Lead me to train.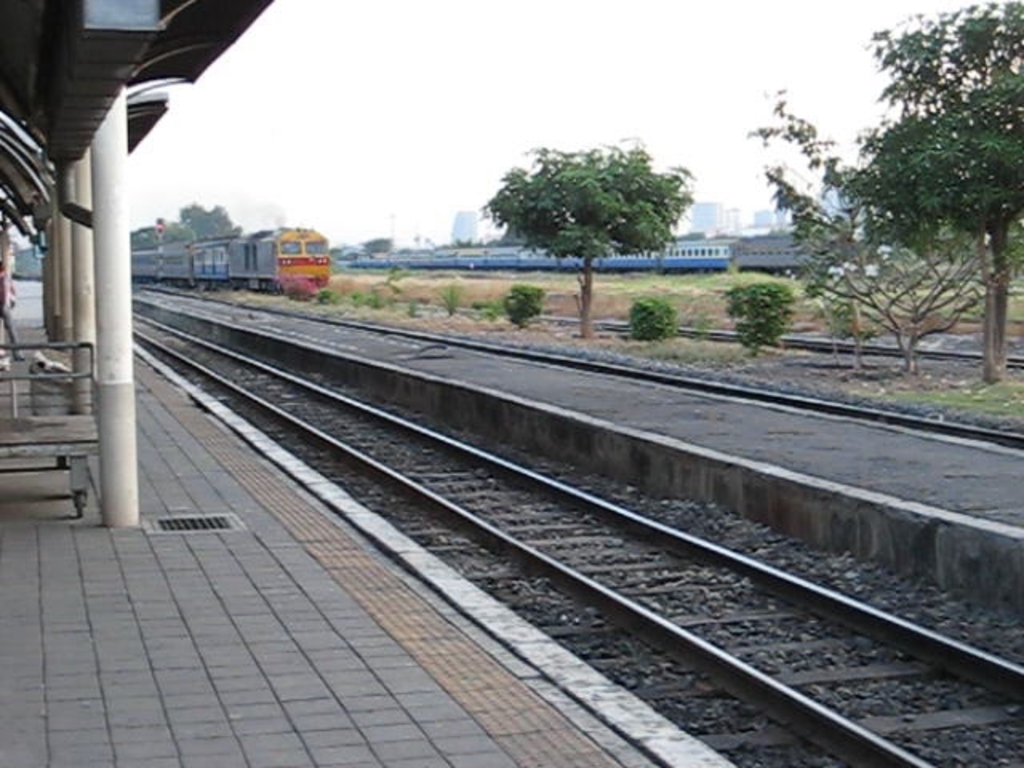
Lead to region(349, 226, 813, 274).
